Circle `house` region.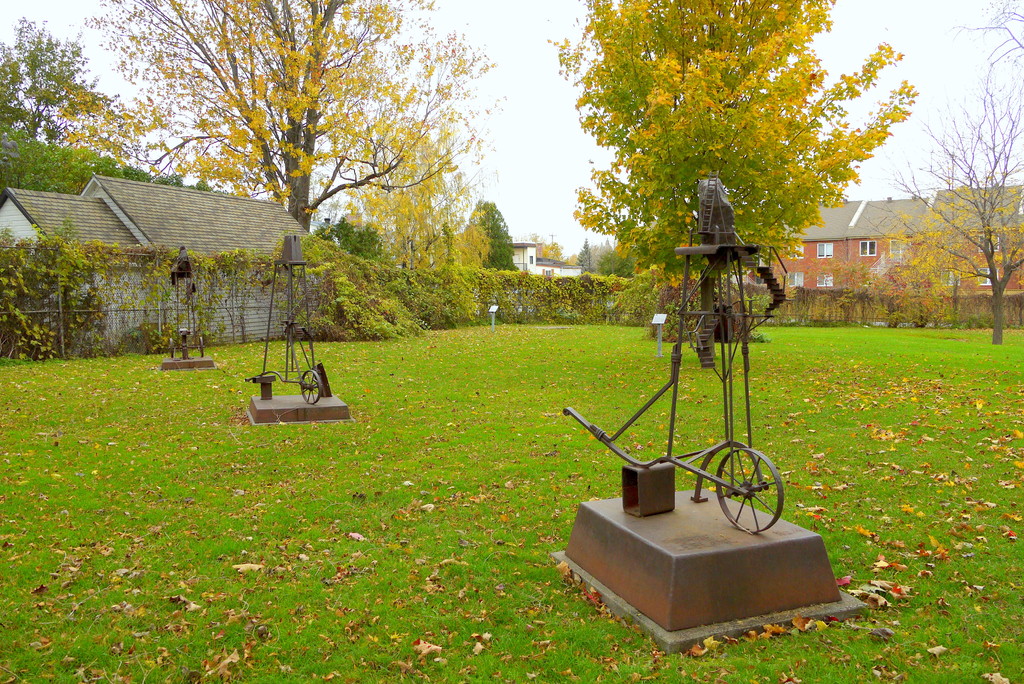
Region: 762/190/1023/325.
